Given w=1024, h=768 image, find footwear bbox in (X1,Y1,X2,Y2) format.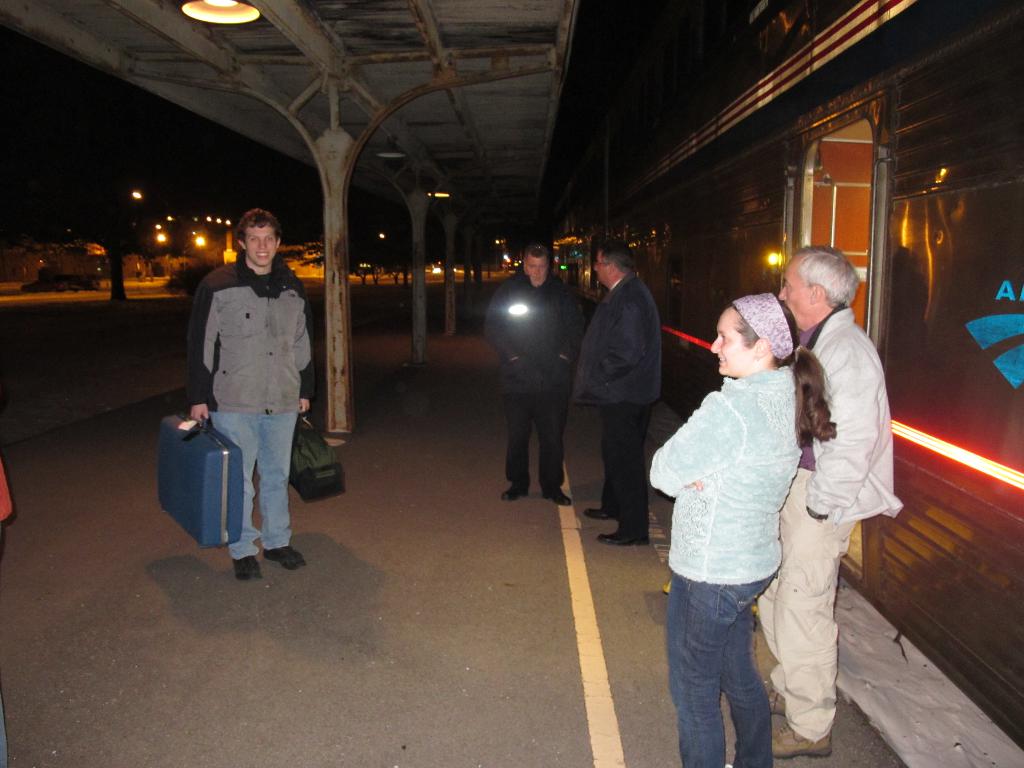
(591,531,650,548).
